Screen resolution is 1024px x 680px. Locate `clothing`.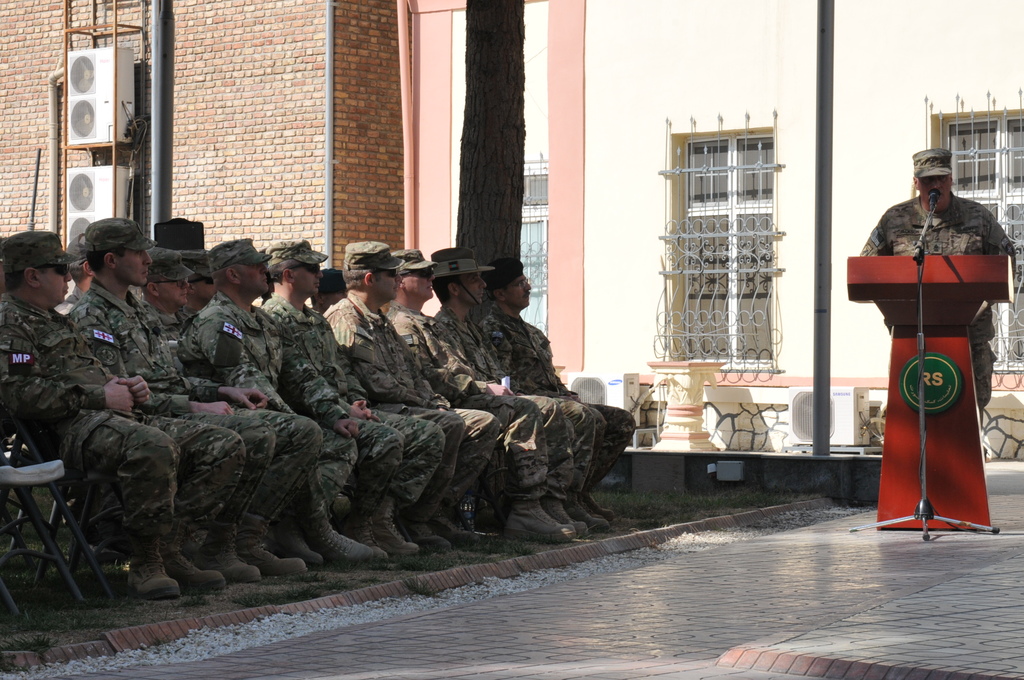
<region>859, 190, 1012, 409</region>.
